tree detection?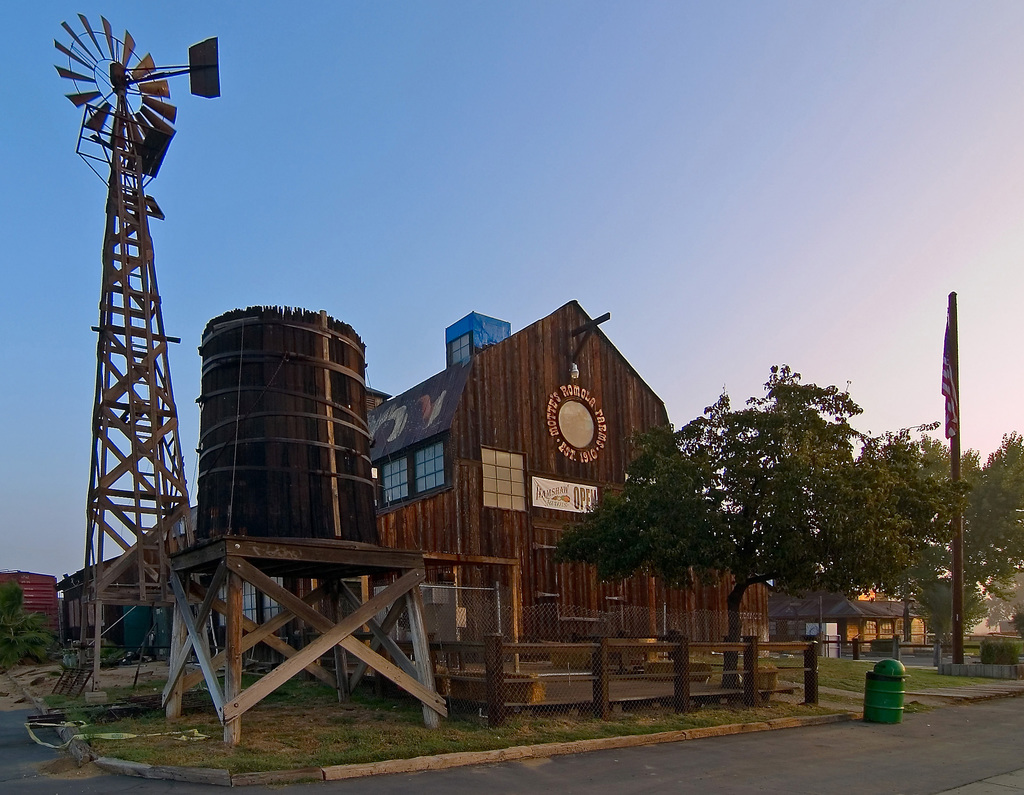
bbox=[958, 424, 1023, 634]
